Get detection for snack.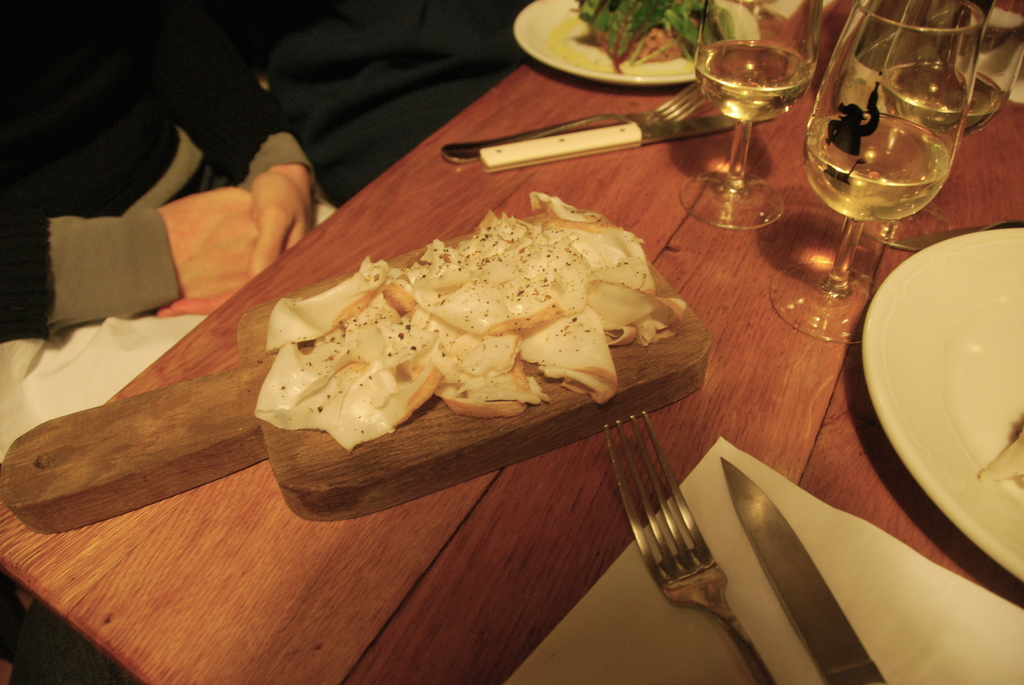
Detection: box=[252, 231, 684, 487].
